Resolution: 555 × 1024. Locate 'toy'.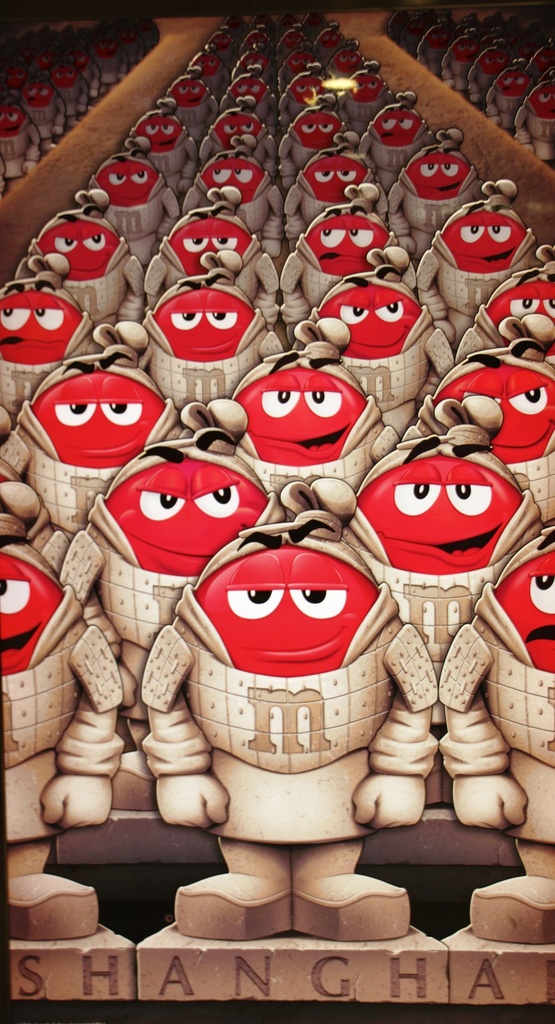
Rect(486, 61, 534, 130).
